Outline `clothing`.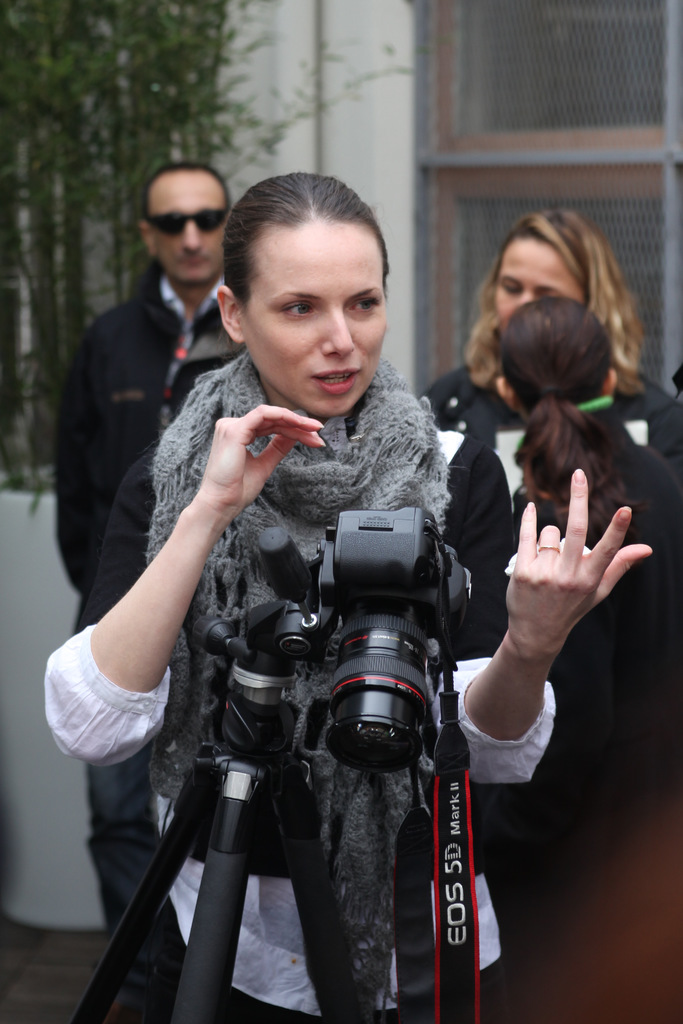
Outline: BBox(42, 353, 559, 1023).
